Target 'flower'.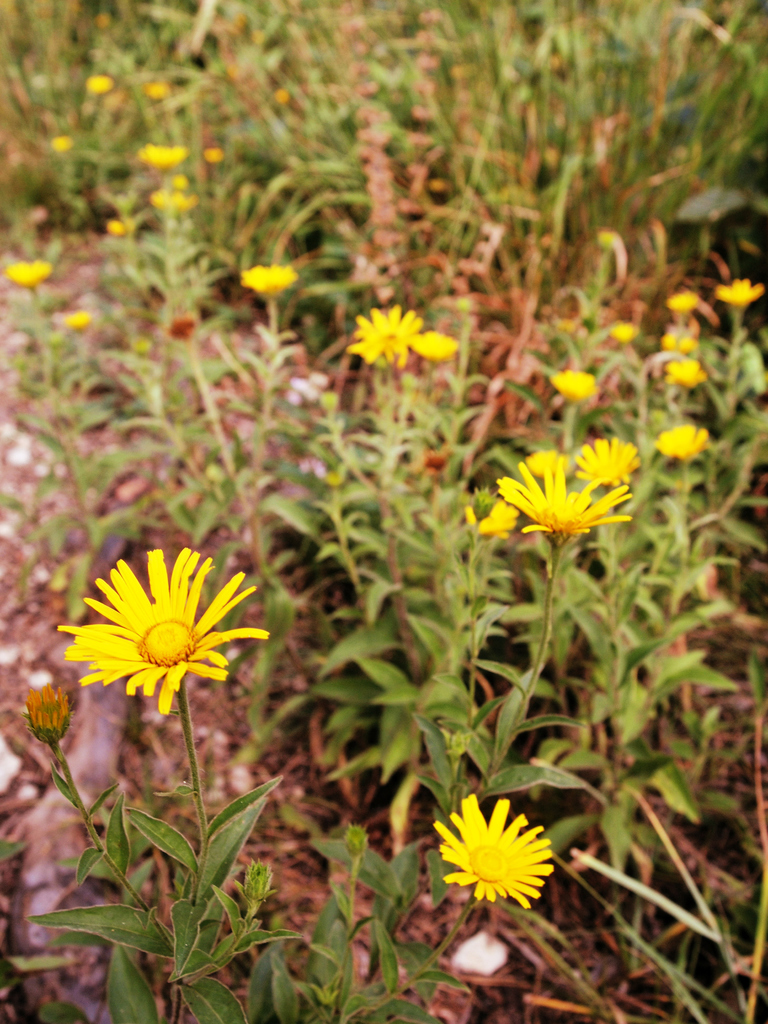
Target region: BBox(522, 447, 574, 475).
